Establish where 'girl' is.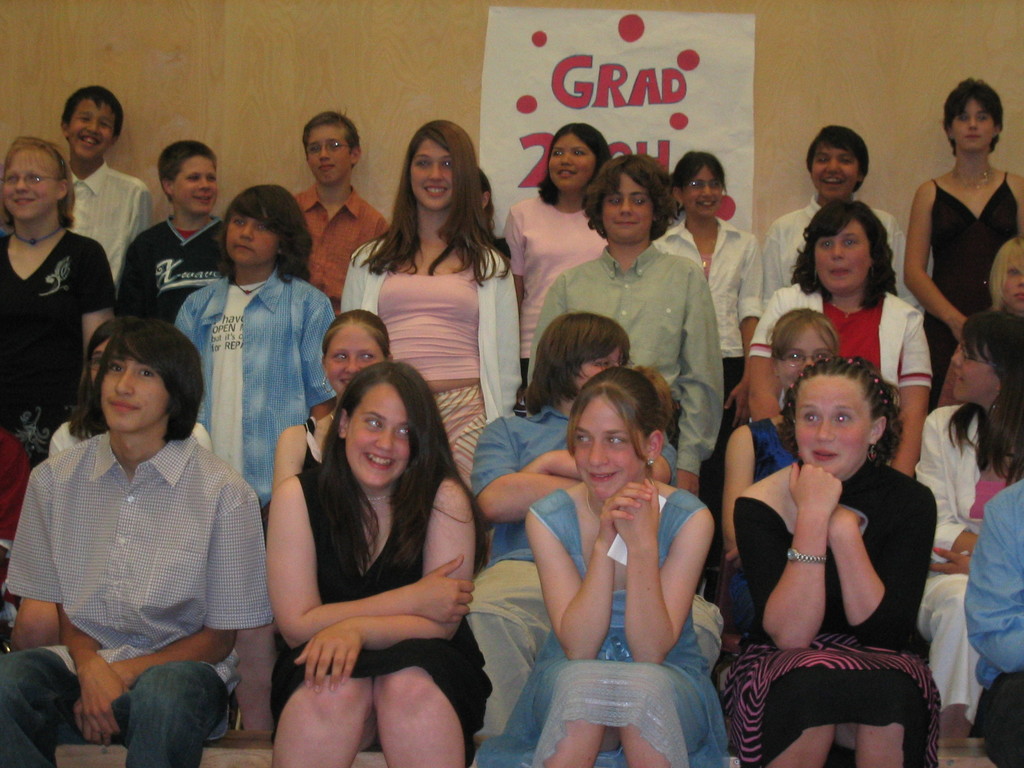
Established at [504, 121, 614, 395].
